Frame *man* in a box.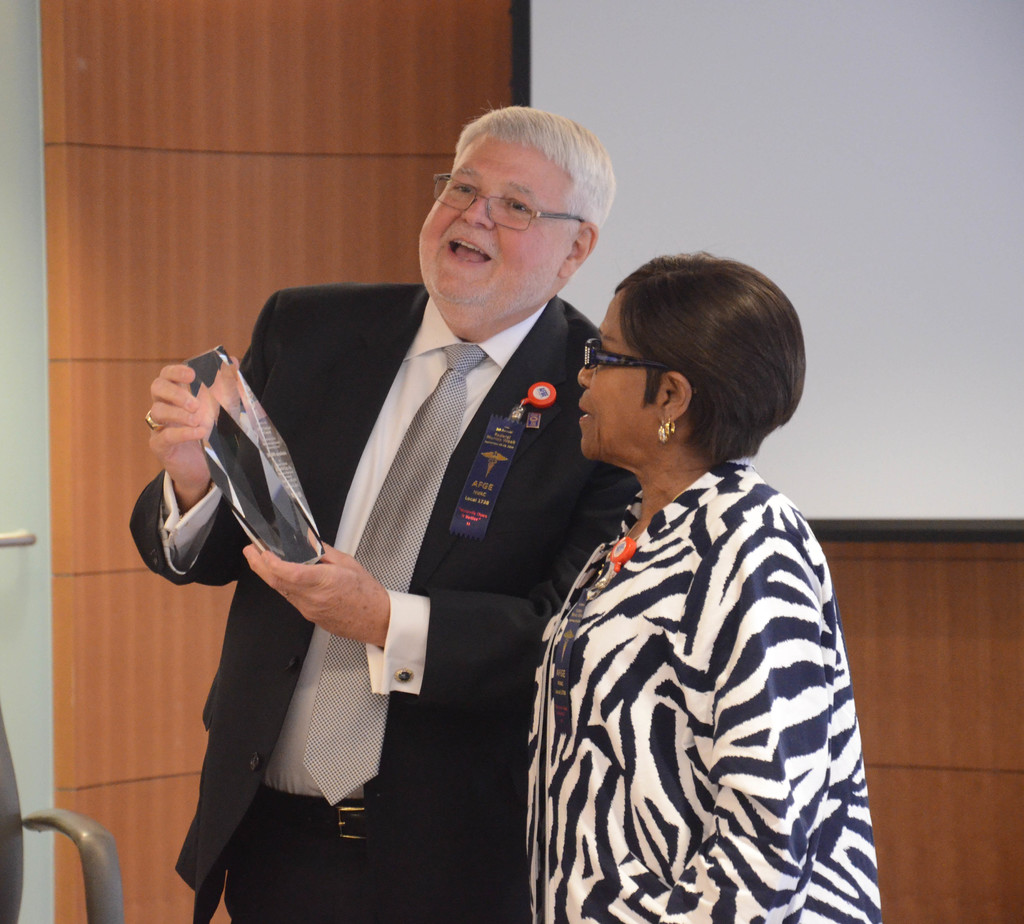
locate(125, 114, 647, 923).
